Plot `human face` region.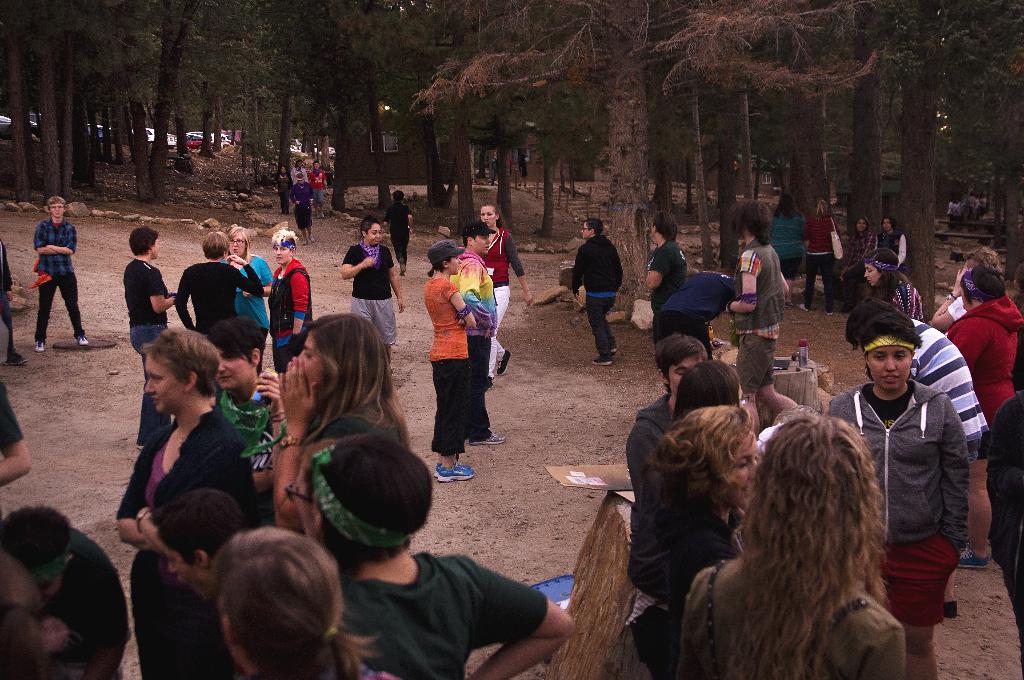
Plotted at 472/235/490/255.
